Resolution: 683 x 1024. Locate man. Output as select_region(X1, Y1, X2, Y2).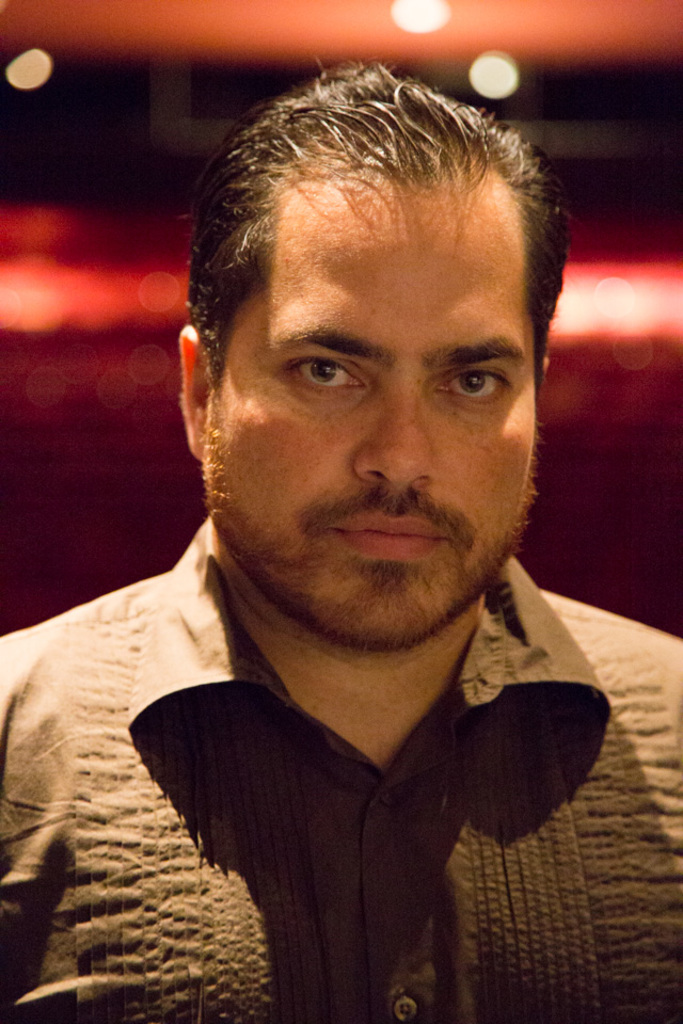
select_region(0, 91, 682, 985).
